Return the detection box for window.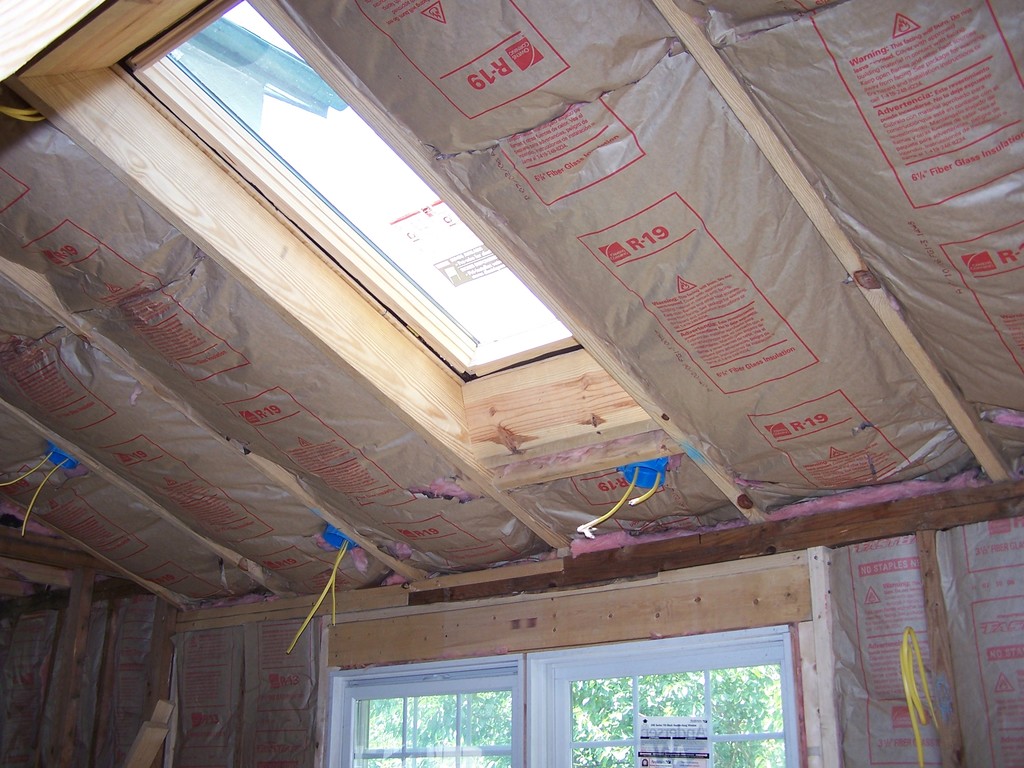
315:578:871:758.
